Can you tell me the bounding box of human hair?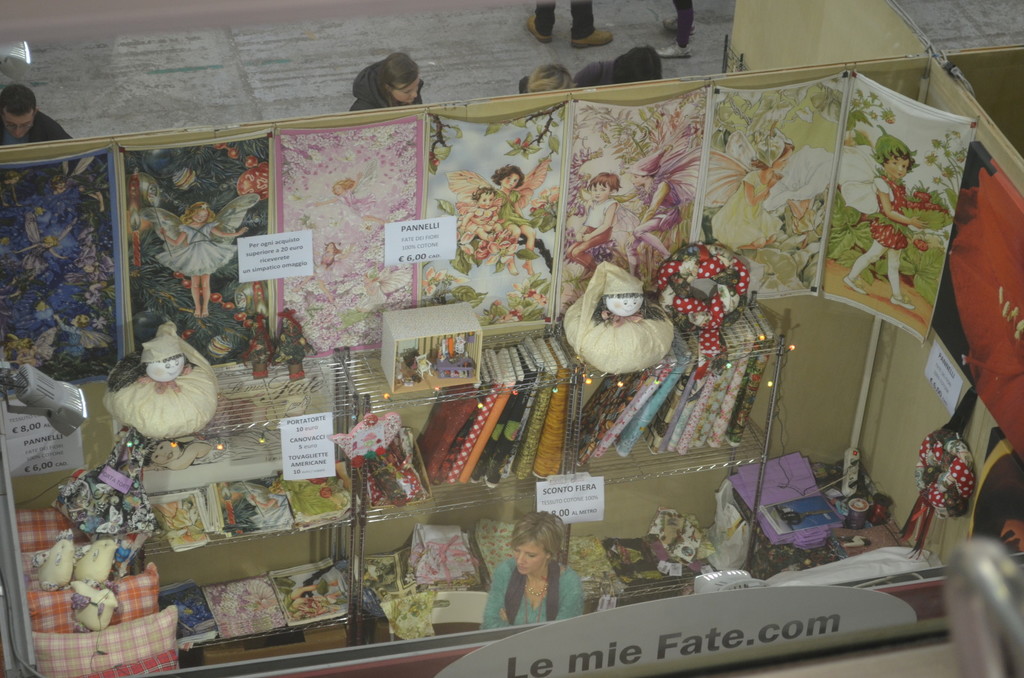
select_region(514, 510, 565, 565).
